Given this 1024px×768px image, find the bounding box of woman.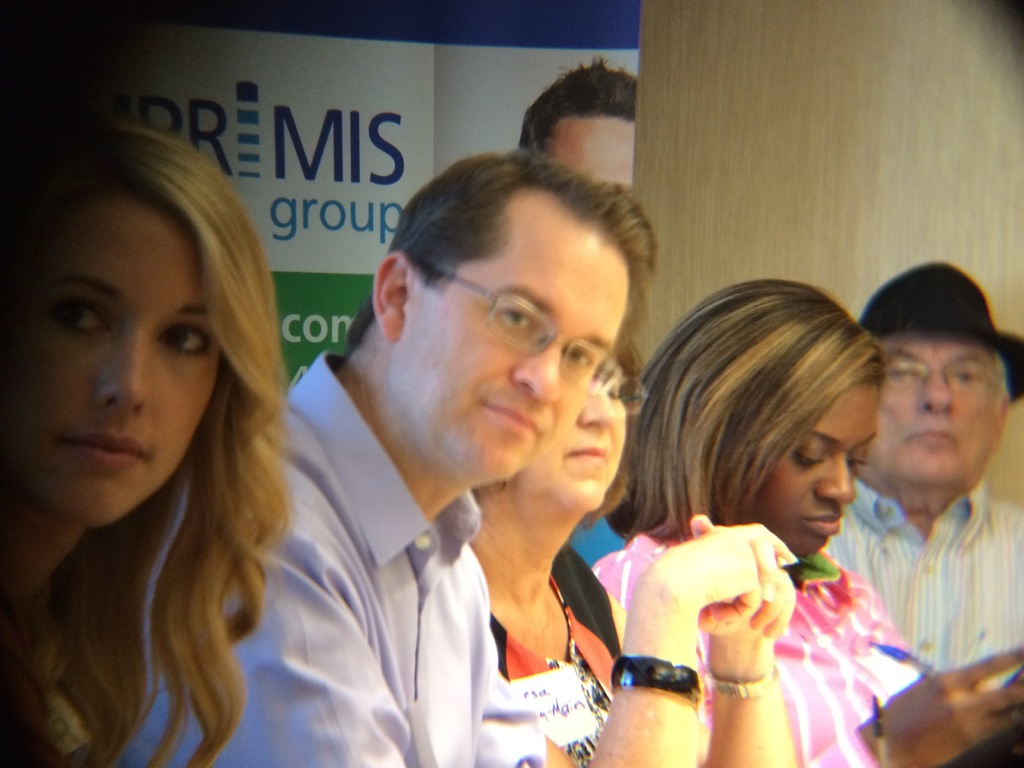
(589, 282, 1023, 767).
